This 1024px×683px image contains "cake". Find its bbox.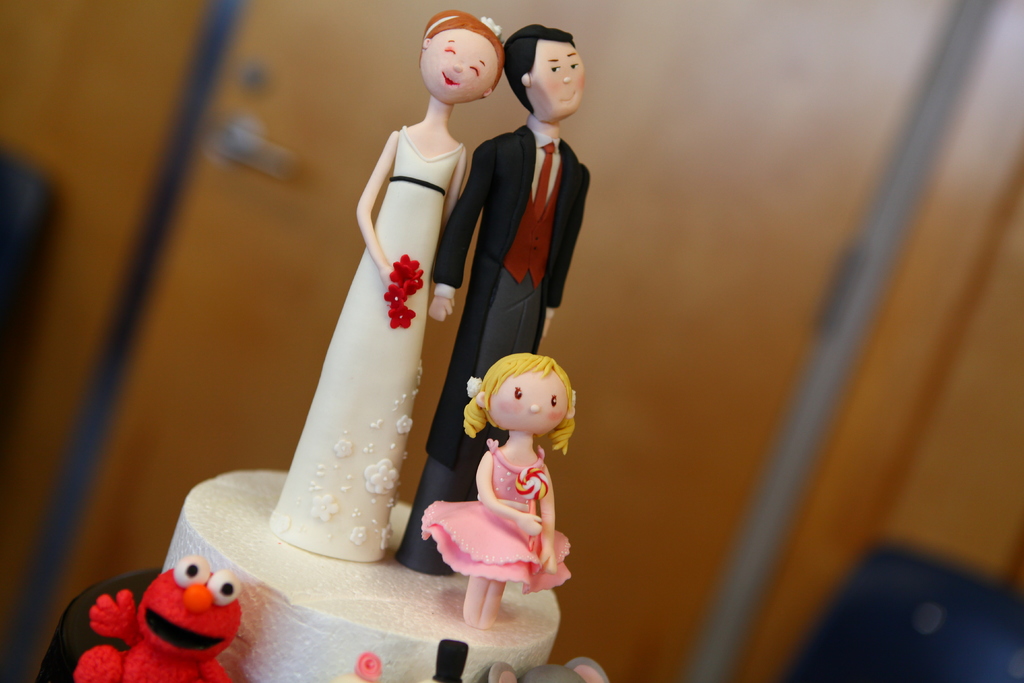
BBox(77, 9, 609, 682).
